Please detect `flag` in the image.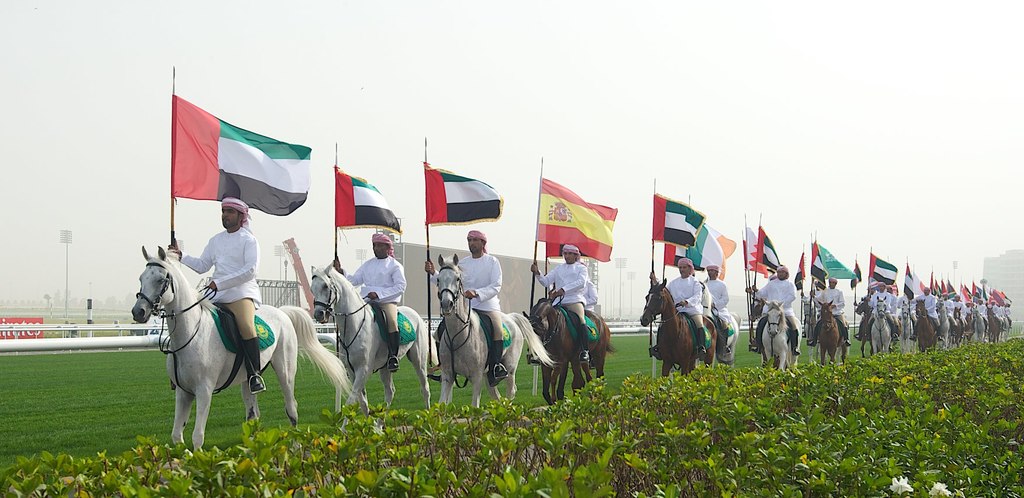
[left=756, top=225, right=788, bottom=278].
